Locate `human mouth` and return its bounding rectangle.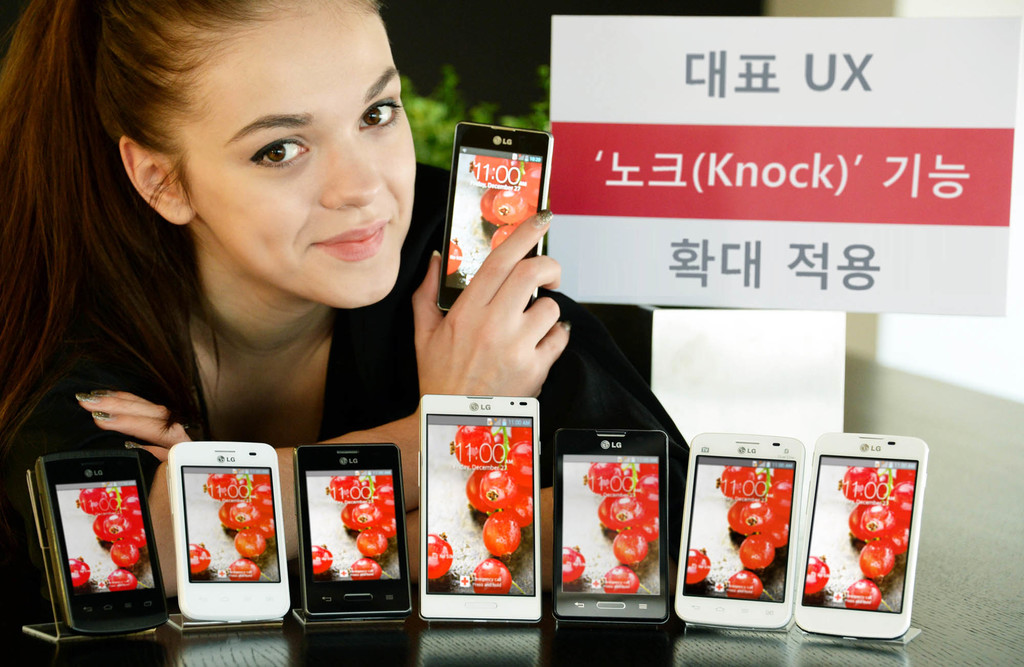
[left=310, top=227, right=384, bottom=252].
